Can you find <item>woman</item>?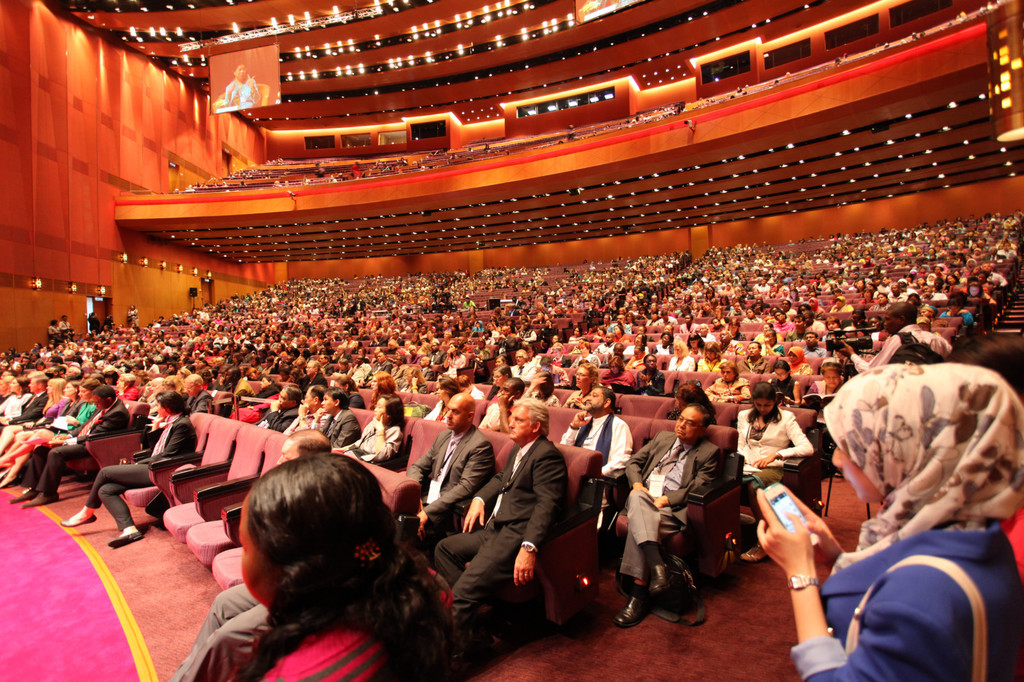
Yes, bounding box: bbox=(422, 374, 461, 425).
